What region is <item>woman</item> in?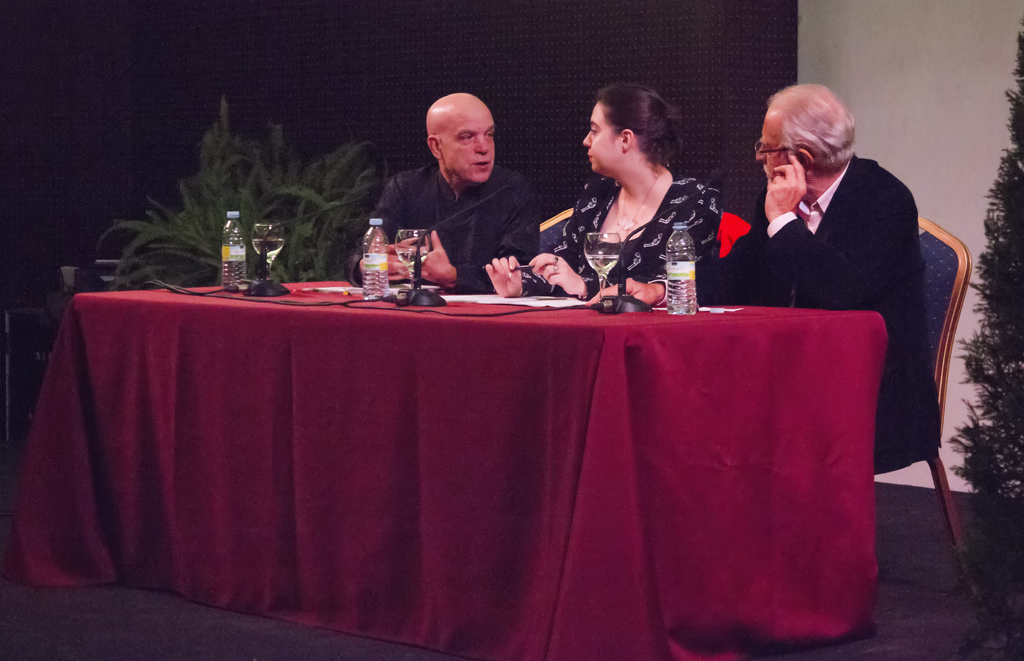
{"x1": 484, "y1": 81, "x2": 724, "y2": 308}.
